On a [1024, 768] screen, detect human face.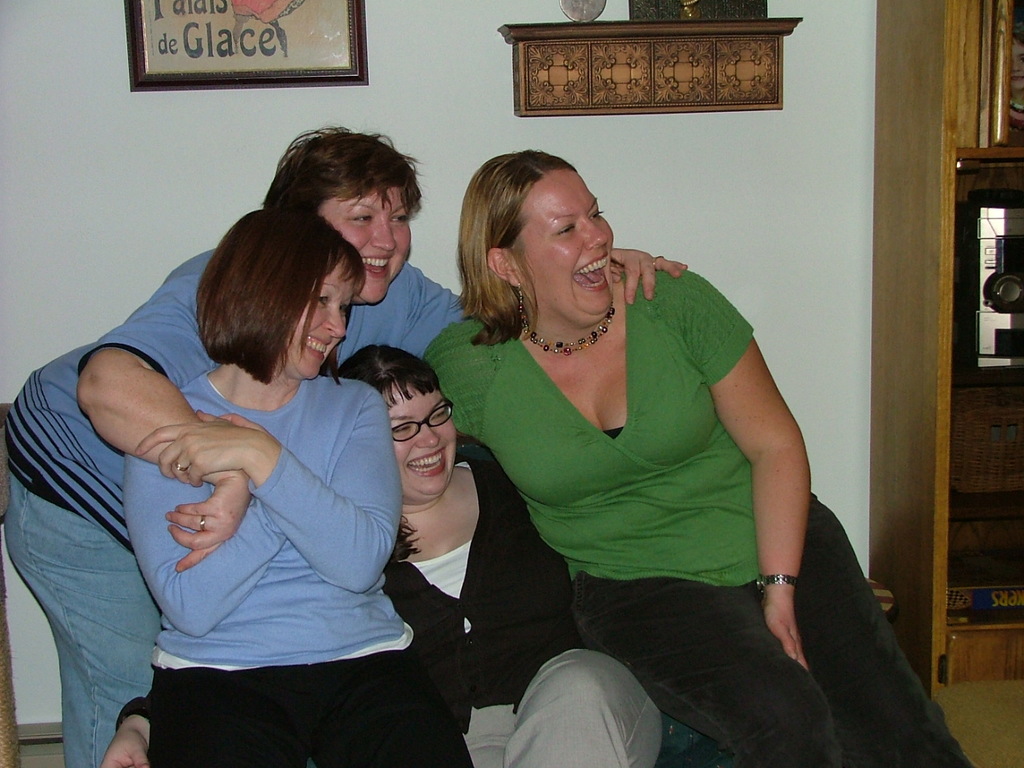
{"x1": 509, "y1": 170, "x2": 614, "y2": 326}.
